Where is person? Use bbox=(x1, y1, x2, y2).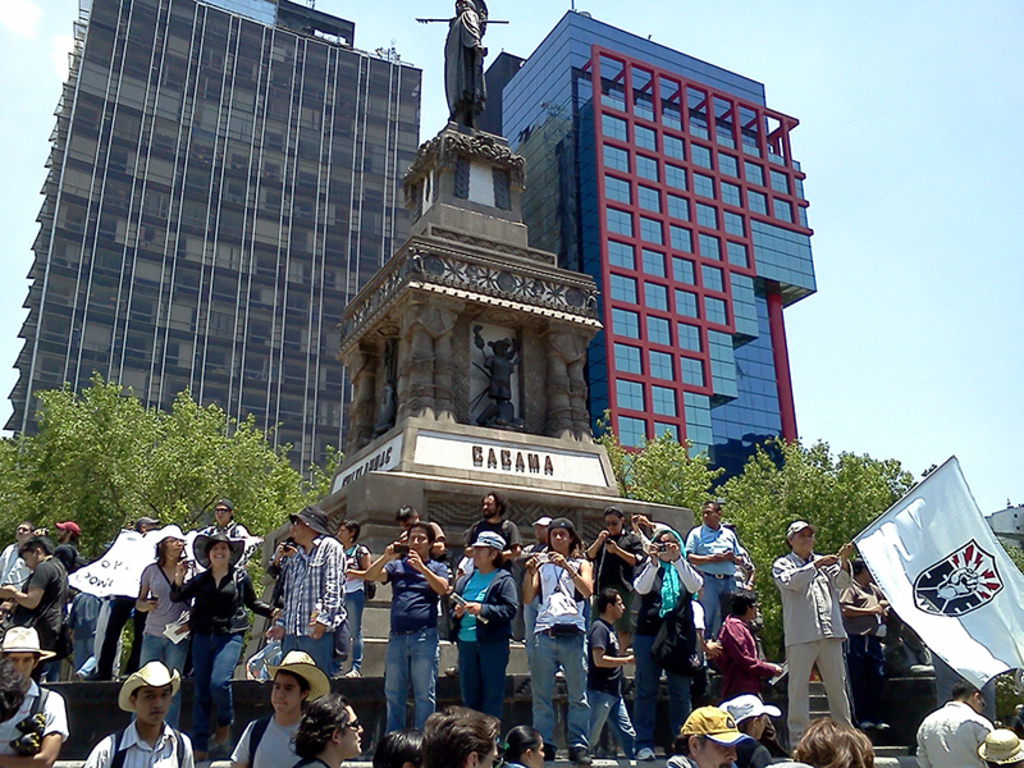
bbox=(691, 508, 745, 634).
